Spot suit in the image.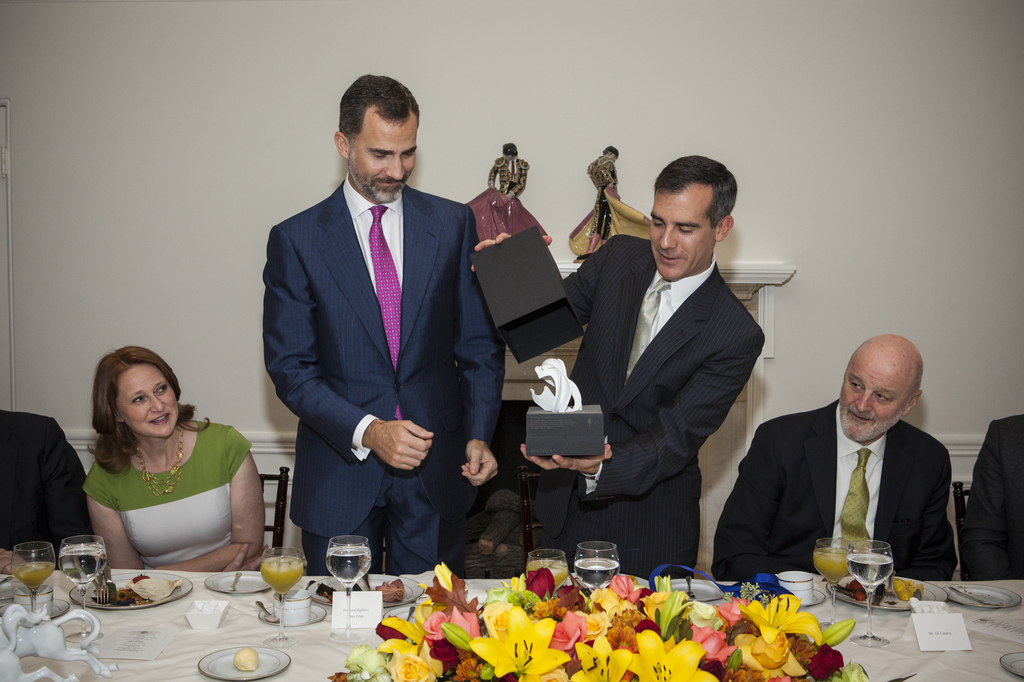
suit found at locate(260, 187, 507, 580).
